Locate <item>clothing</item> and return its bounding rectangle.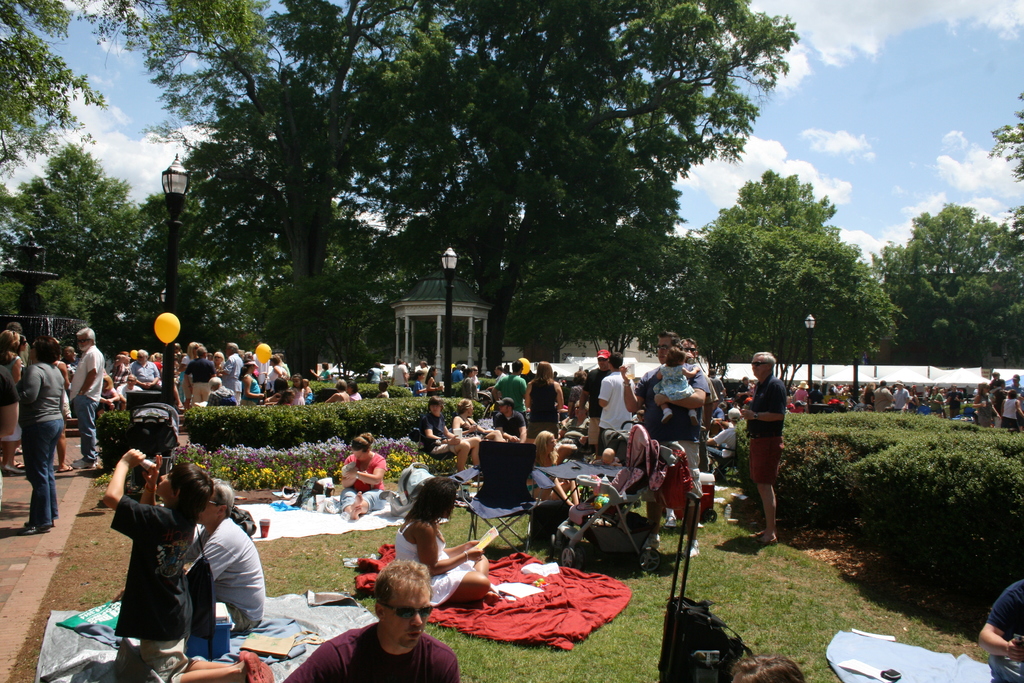
282/624/462/682.
